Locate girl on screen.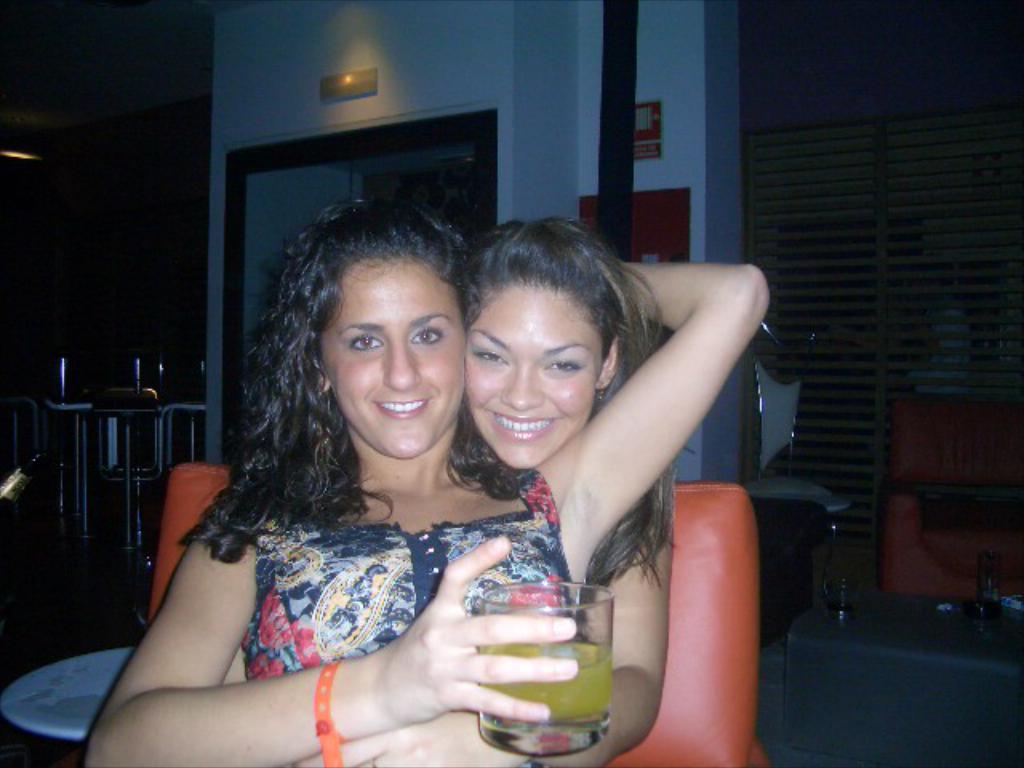
On screen at (left=464, top=214, right=667, bottom=765).
